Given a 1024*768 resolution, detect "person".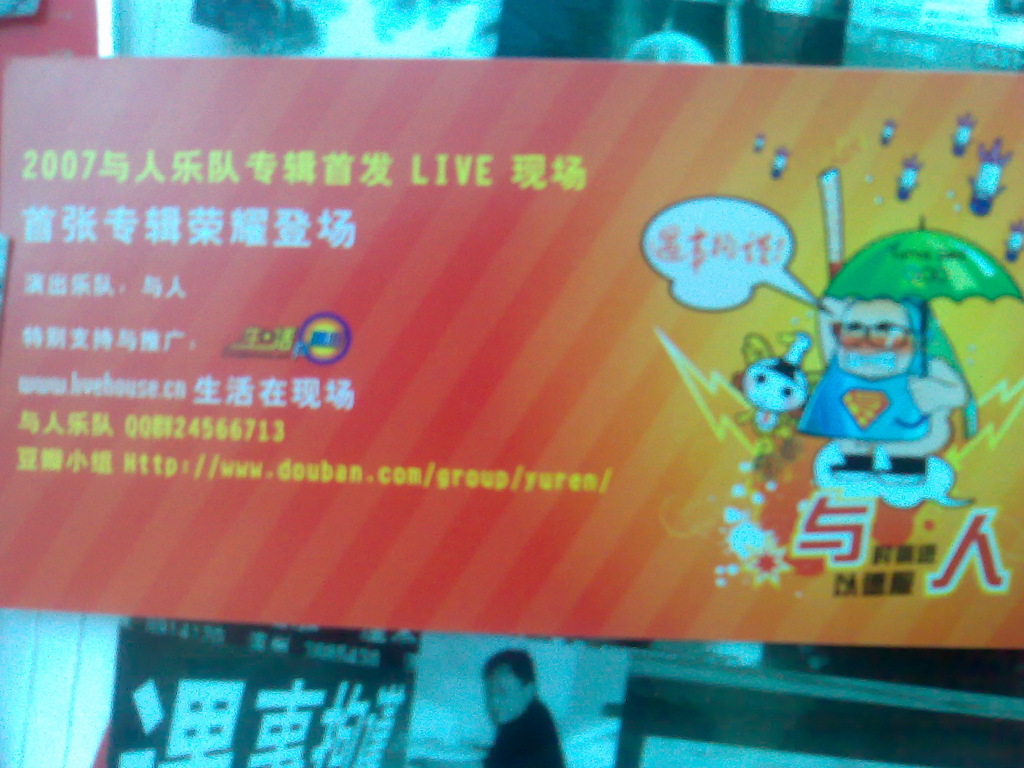
bbox=(475, 644, 564, 767).
